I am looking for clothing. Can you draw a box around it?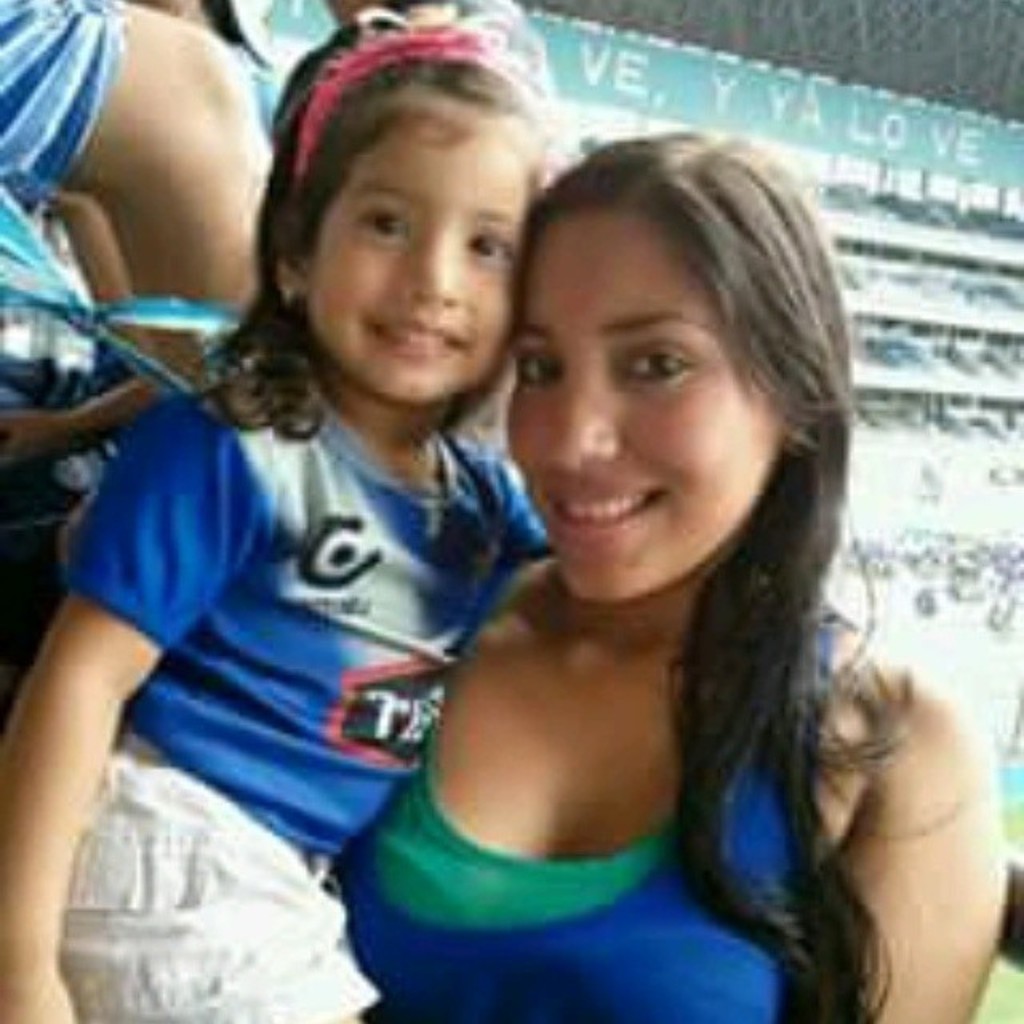
Sure, the bounding box is BBox(0, 0, 123, 213).
